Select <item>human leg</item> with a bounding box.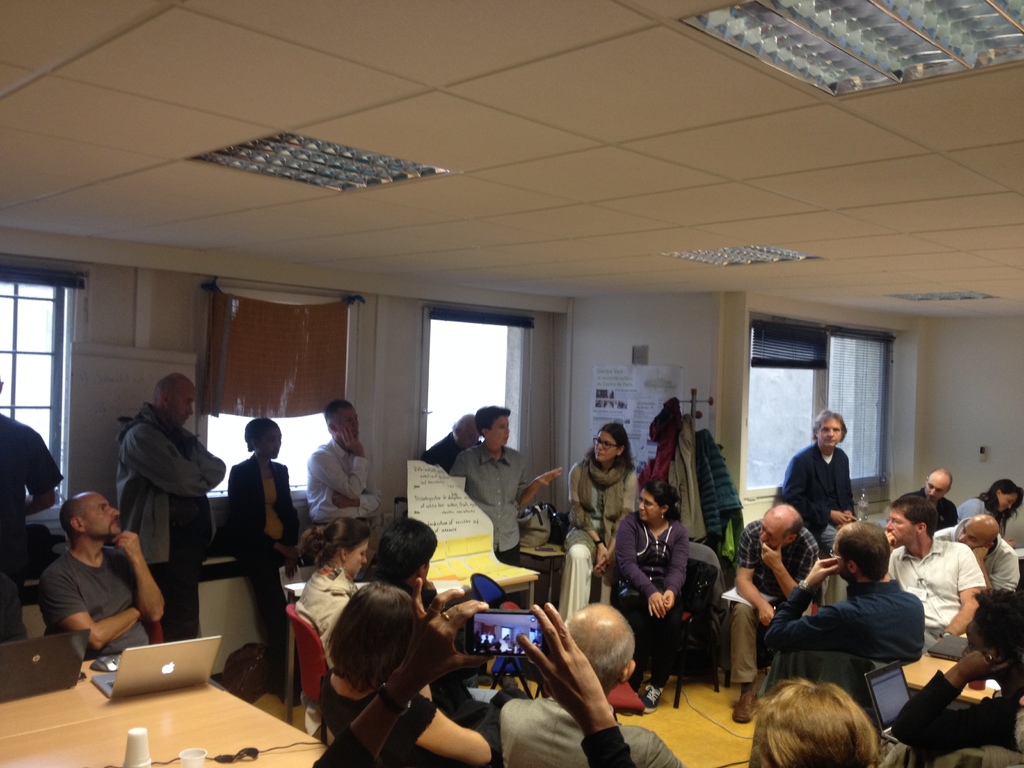
737/602/758/725.
